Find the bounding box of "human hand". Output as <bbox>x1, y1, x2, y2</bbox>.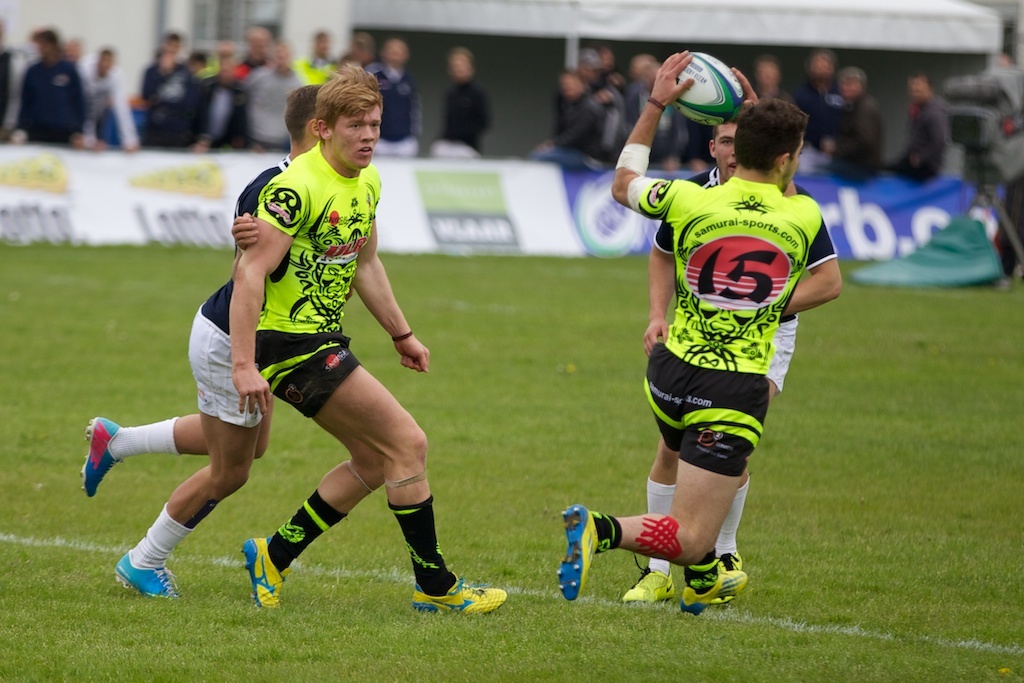
<bbox>730, 65, 758, 110</bbox>.
